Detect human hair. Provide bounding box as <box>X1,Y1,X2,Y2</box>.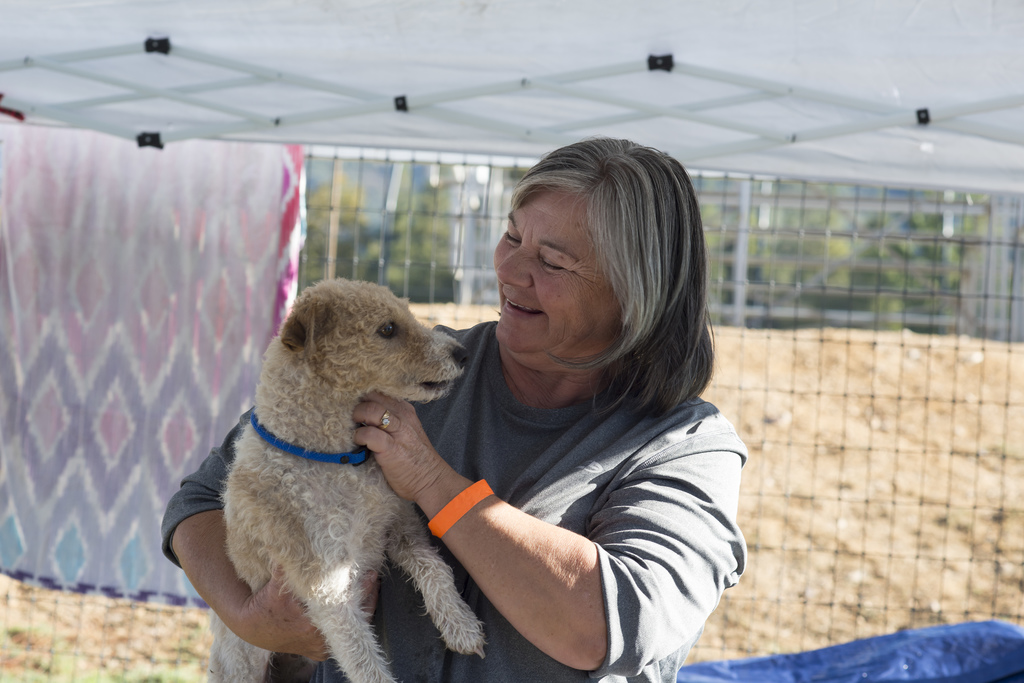
<box>469,147,686,461</box>.
